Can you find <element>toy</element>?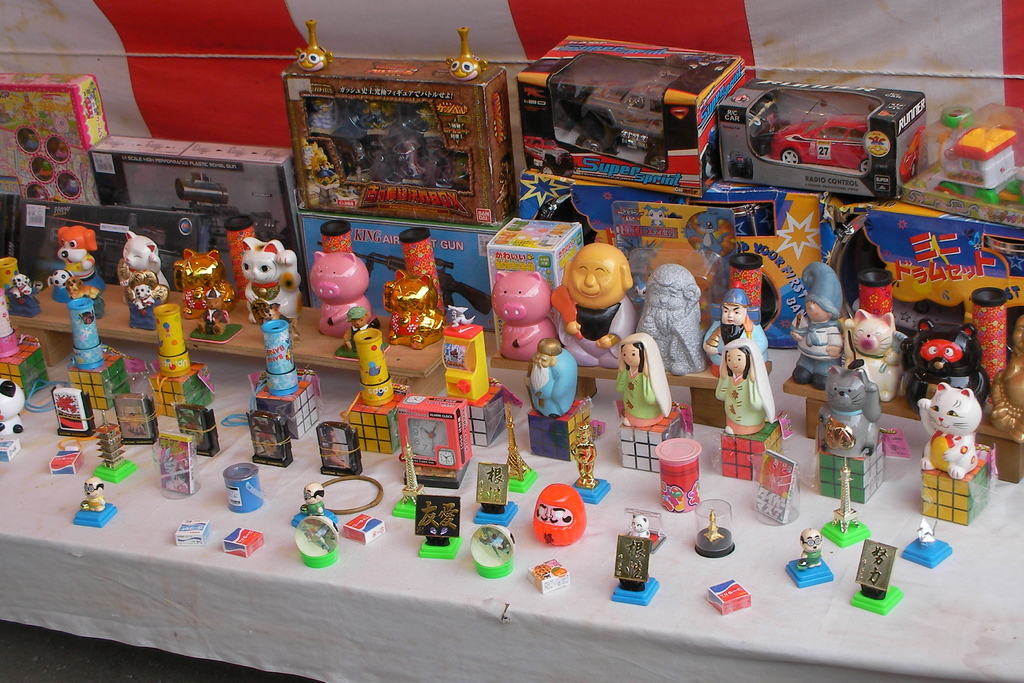
Yes, bounding box: left=427, top=145, right=451, bottom=169.
